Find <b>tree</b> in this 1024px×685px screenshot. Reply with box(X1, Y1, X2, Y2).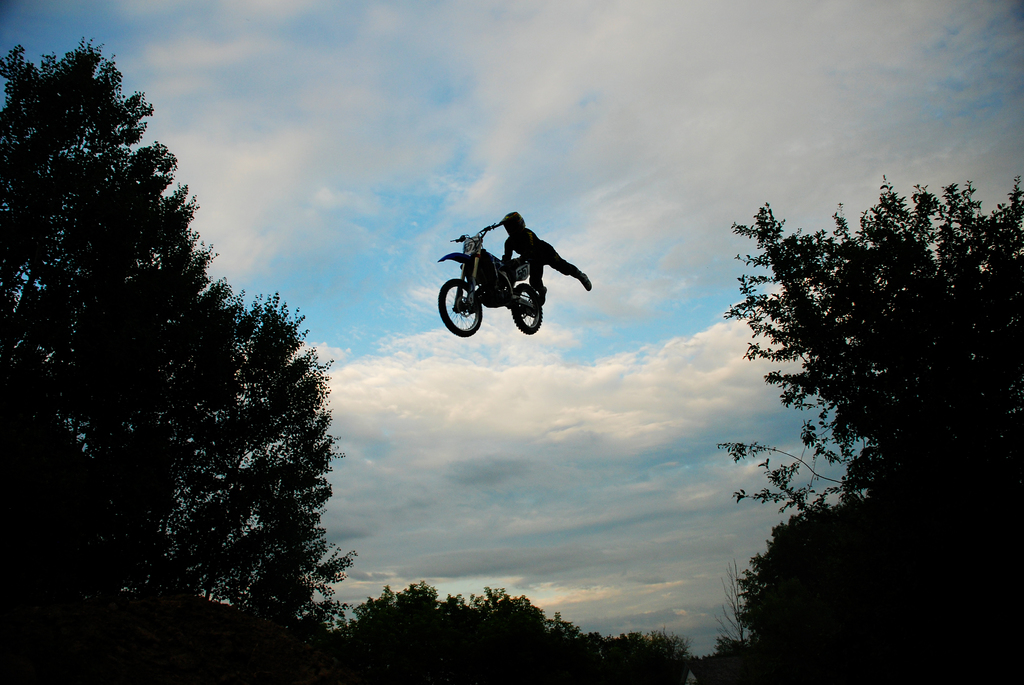
box(708, 175, 1023, 684).
